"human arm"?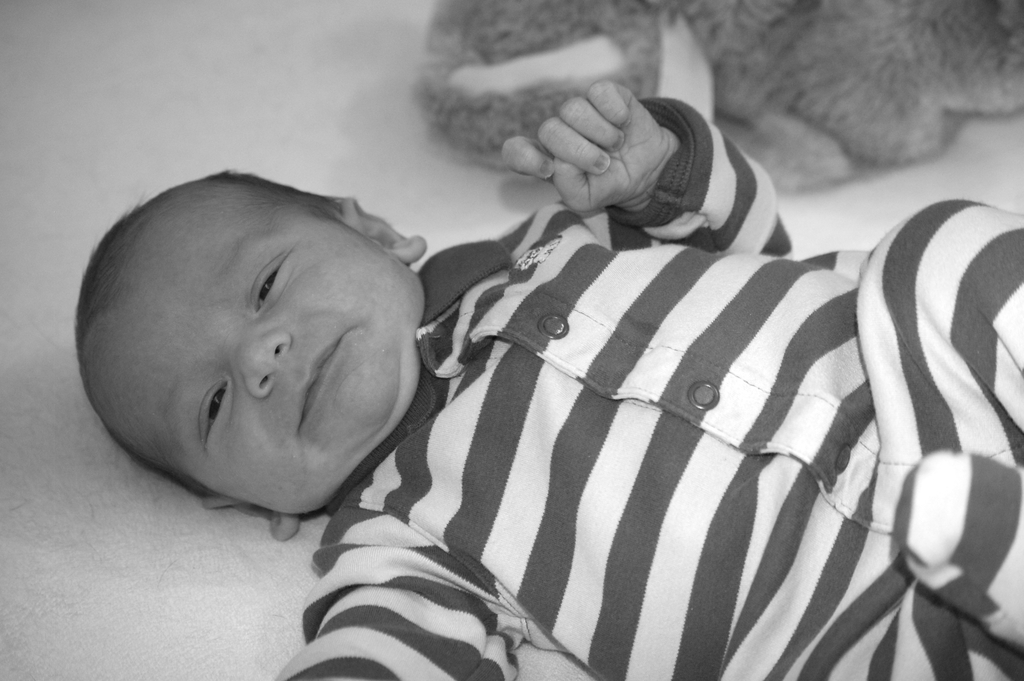
rect(473, 80, 789, 283)
